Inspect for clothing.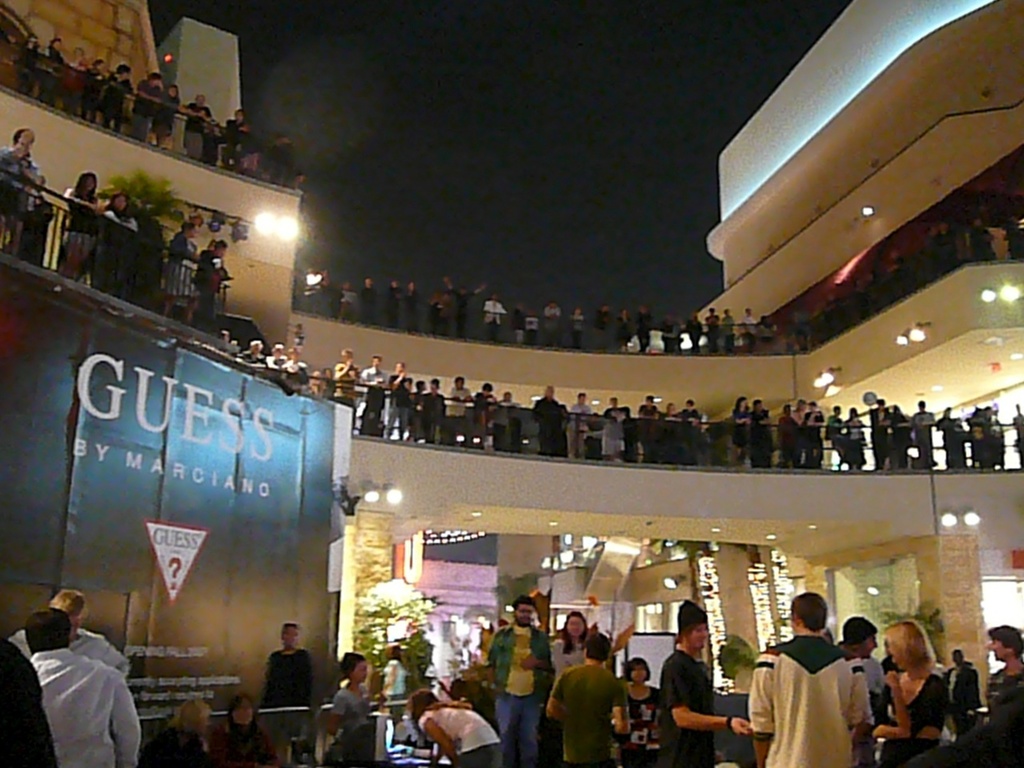
Inspection: bbox(26, 642, 140, 767).
